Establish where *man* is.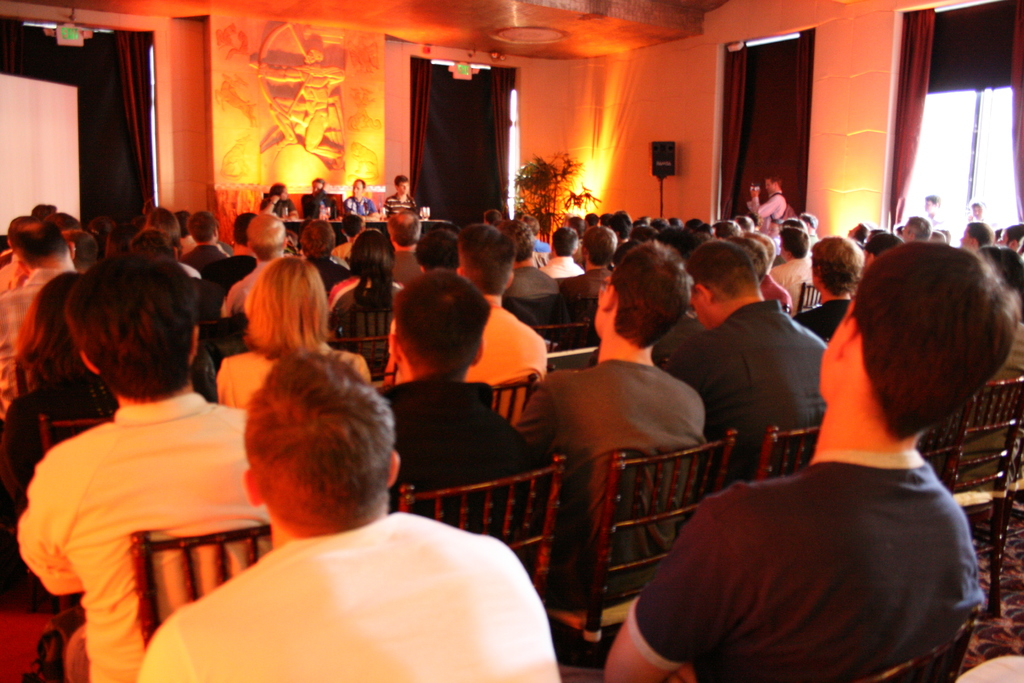
Established at 390:207:421:283.
